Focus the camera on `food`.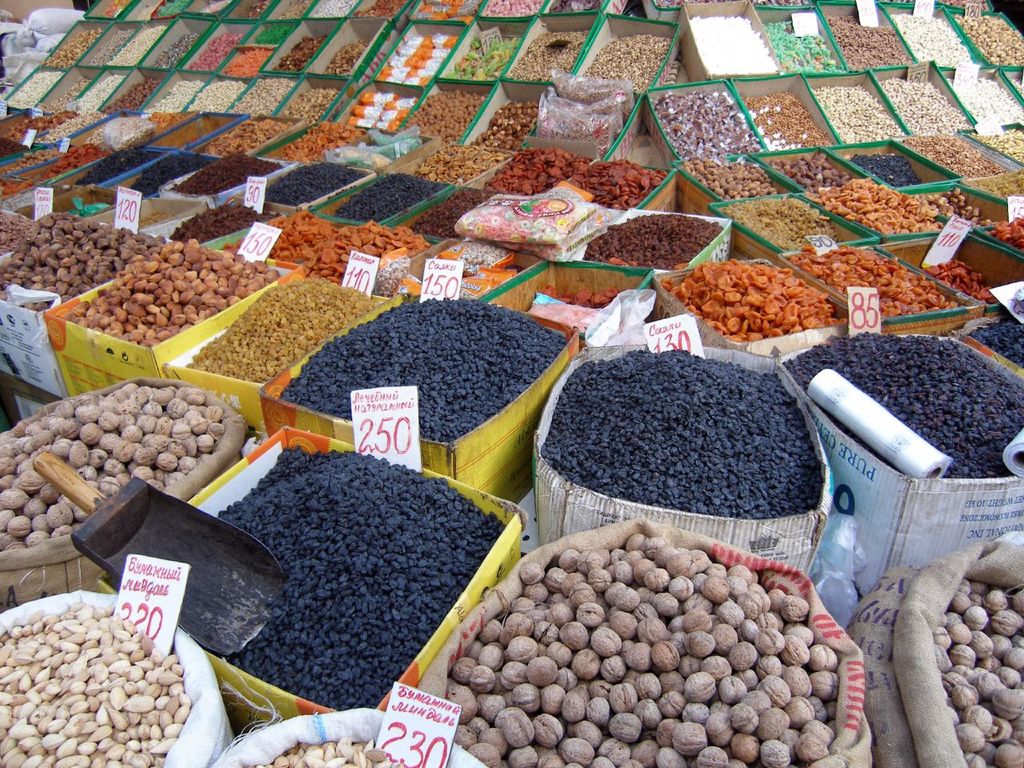
Focus region: {"x1": 937, "y1": 0, "x2": 990, "y2": 13}.
